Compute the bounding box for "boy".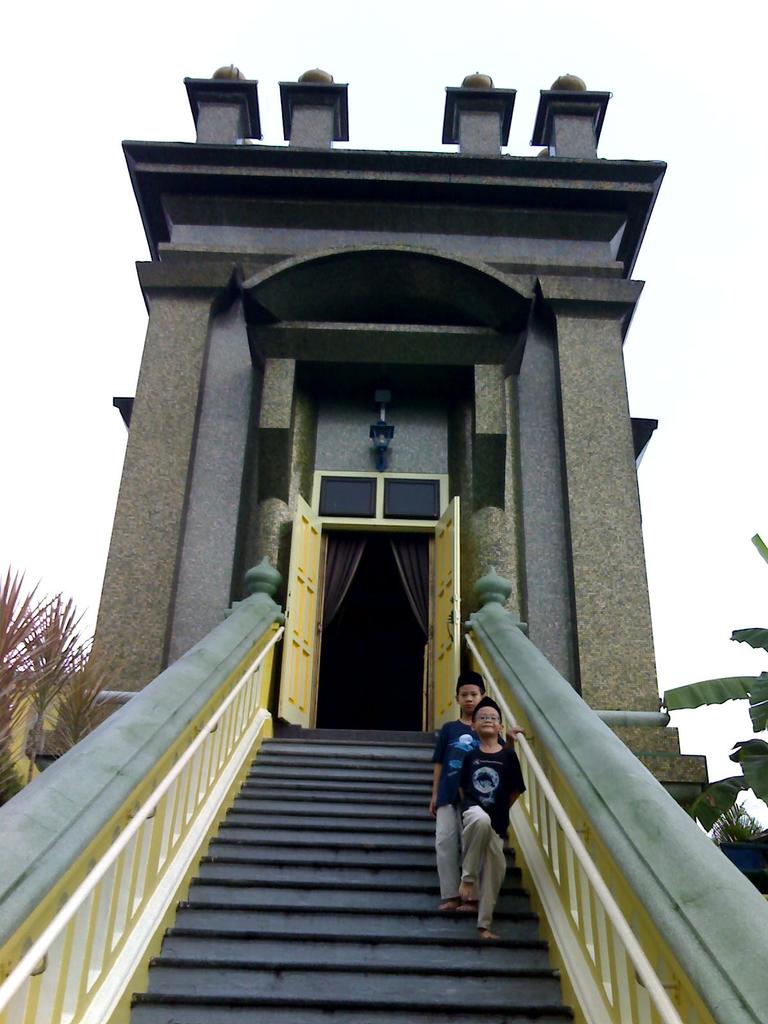
bbox=(422, 671, 529, 912).
